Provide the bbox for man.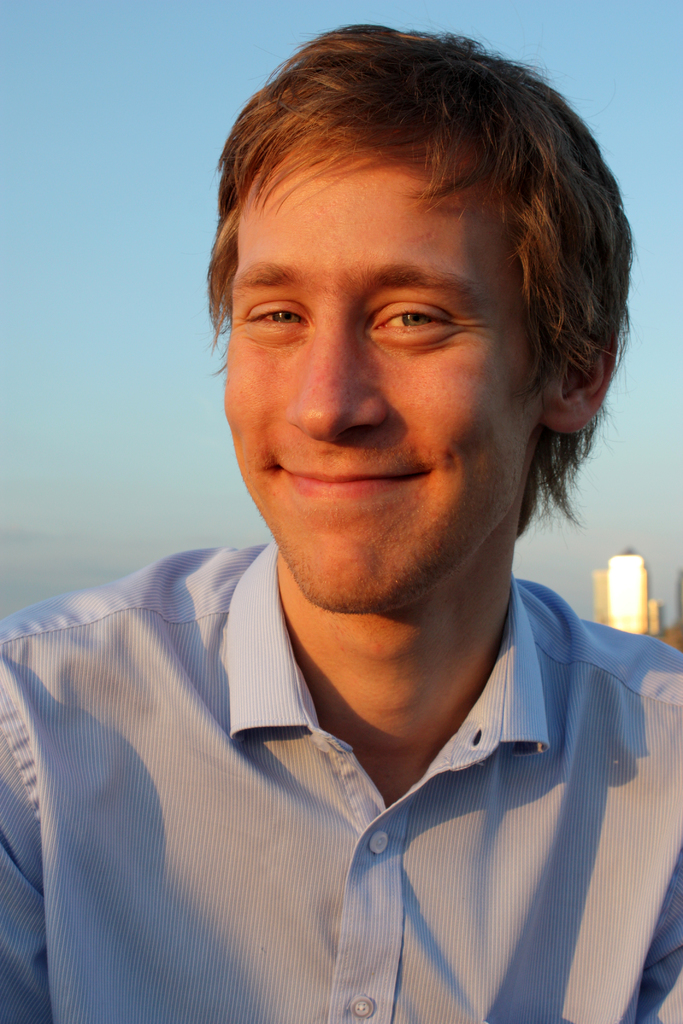
17,52,682,1002.
